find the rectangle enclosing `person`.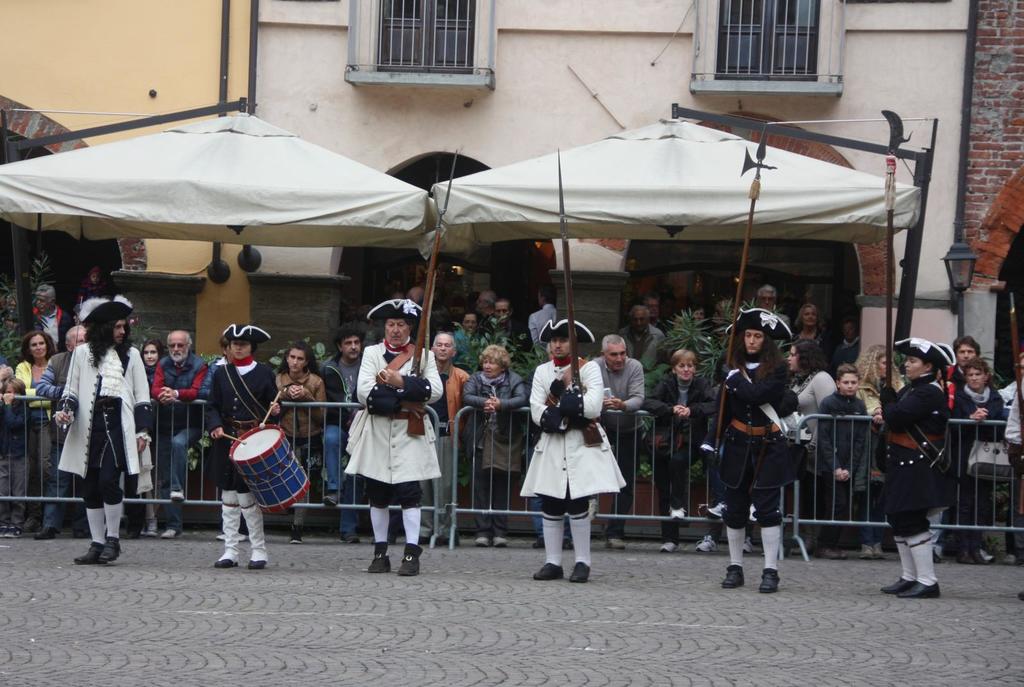
204/323/289/571.
